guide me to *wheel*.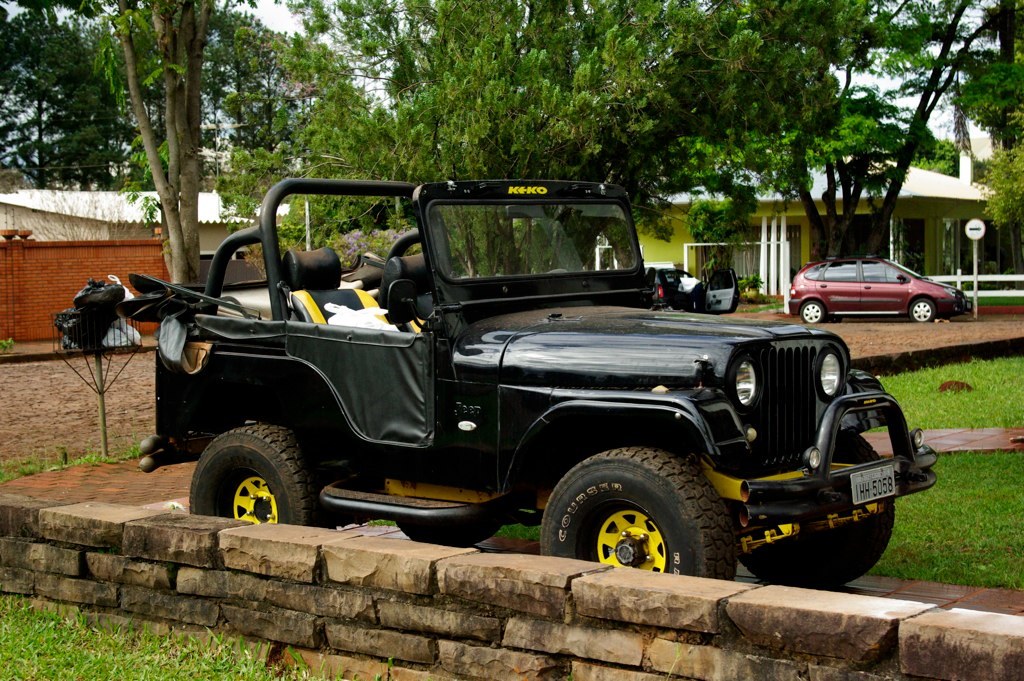
Guidance: [left=799, top=301, right=827, bottom=322].
